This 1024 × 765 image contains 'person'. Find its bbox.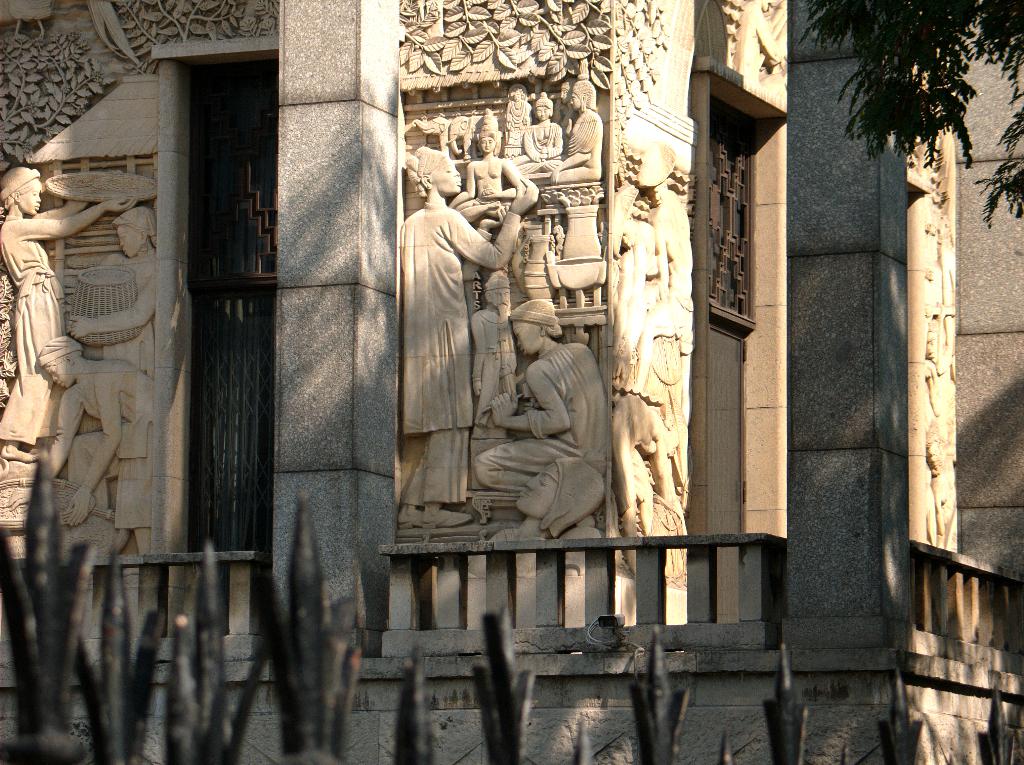
region(0, 165, 138, 463).
